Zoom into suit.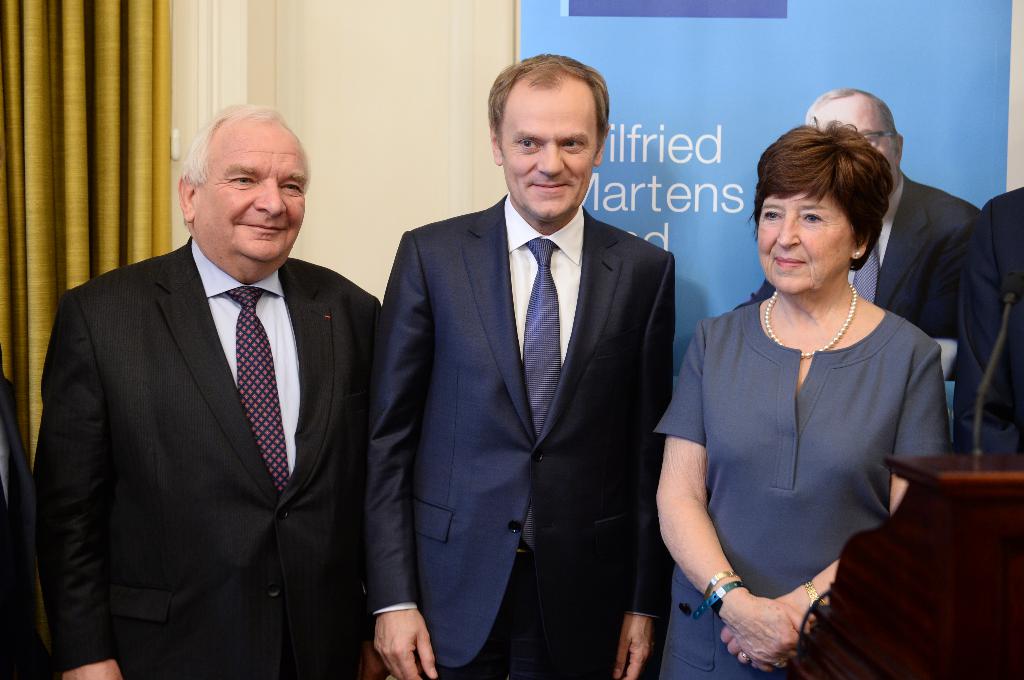
Zoom target: 40 128 380 670.
